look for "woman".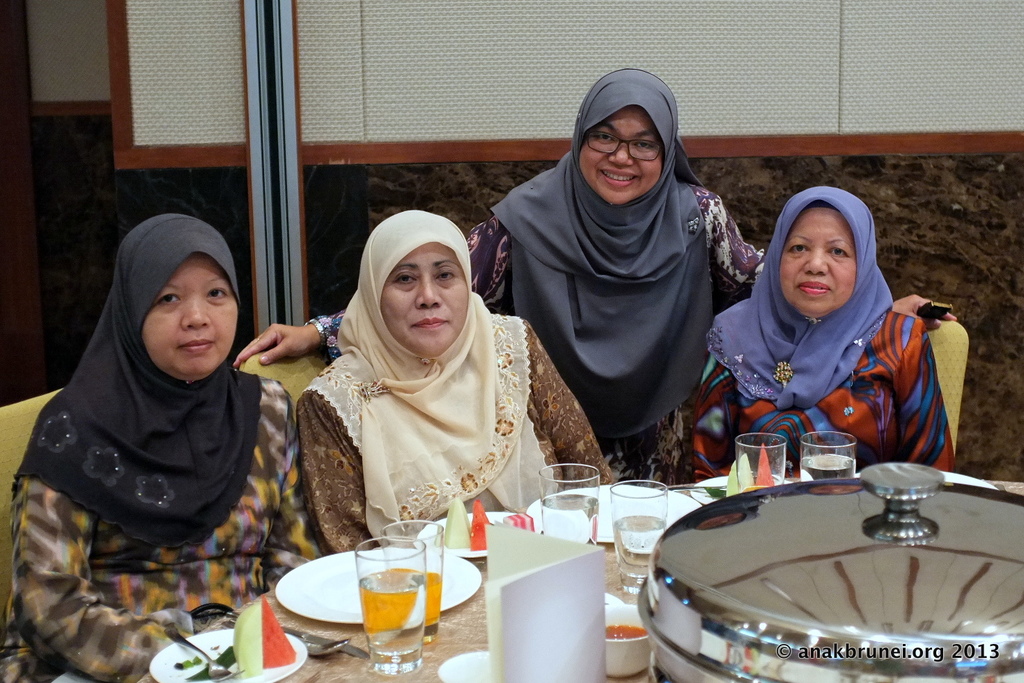
Found: [230, 63, 961, 484].
